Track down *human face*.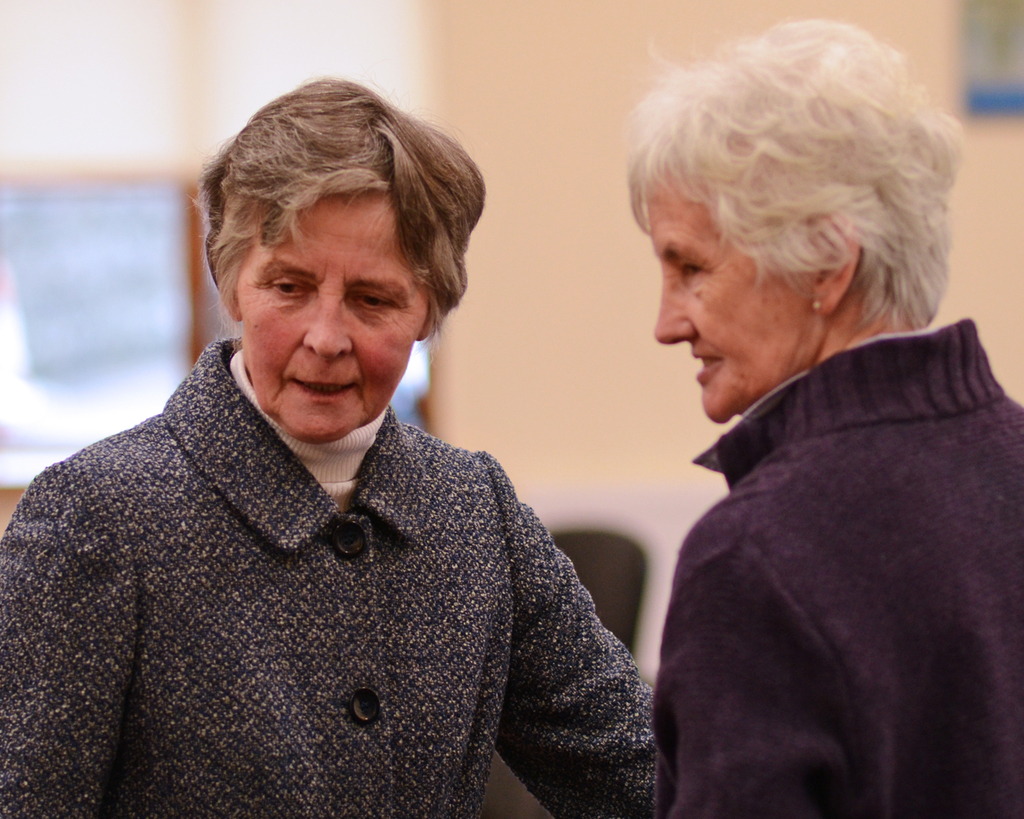
Tracked to Rect(655, 177, 814, 423).
